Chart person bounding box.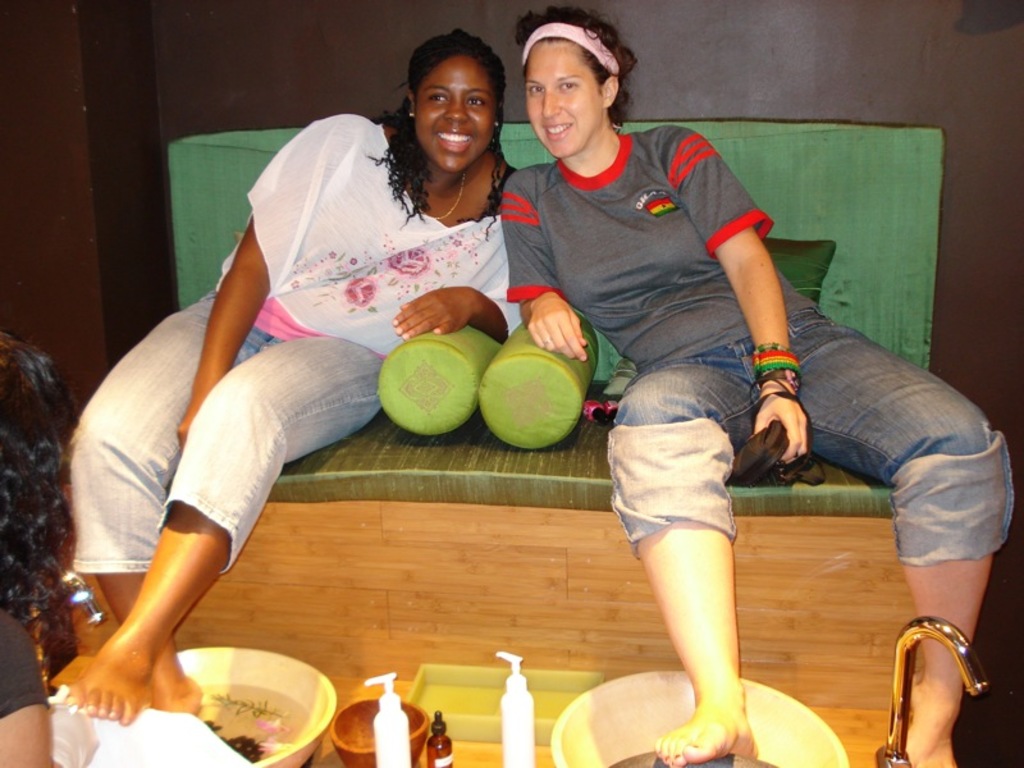
Charted: [69, 27, 525, 714].
